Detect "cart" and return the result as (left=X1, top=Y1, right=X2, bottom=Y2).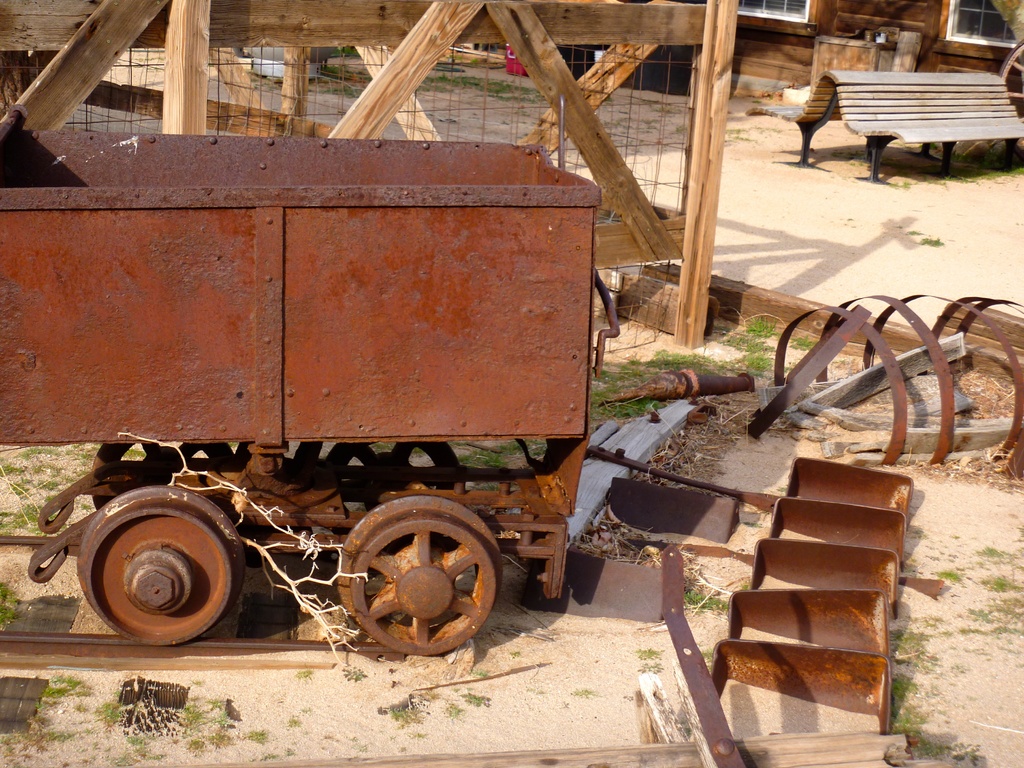
(left=0, top=103, right=621, bottom=653).
